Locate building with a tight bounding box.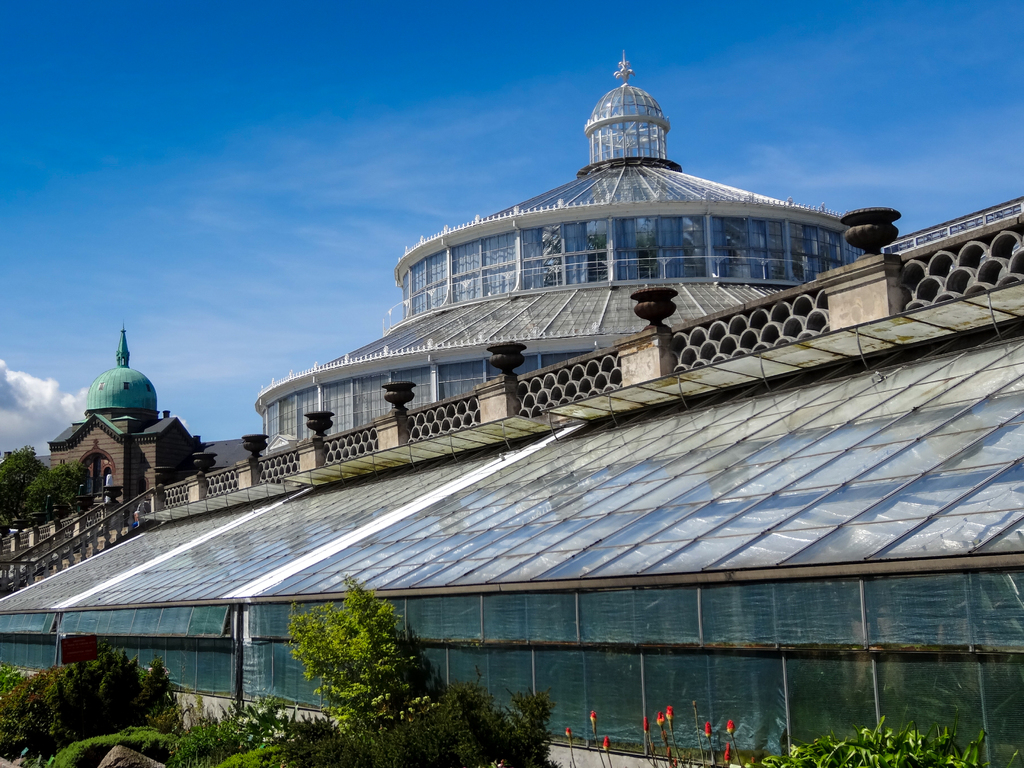
<box>0,63,1023,767</box>.
